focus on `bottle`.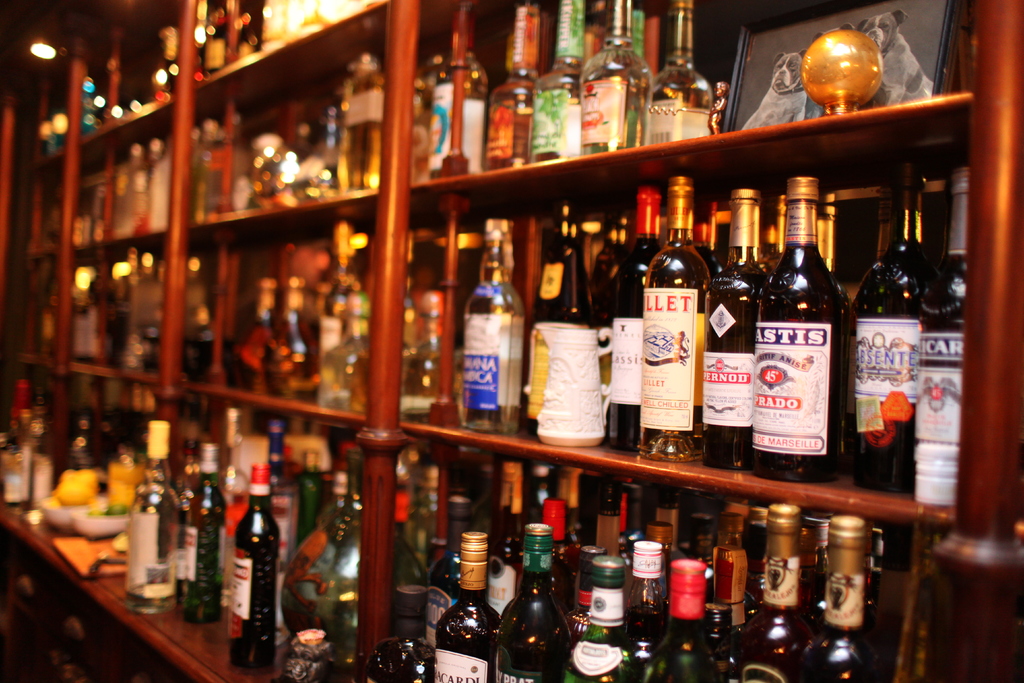
Focused at detection(750, 509, 774, 526).
